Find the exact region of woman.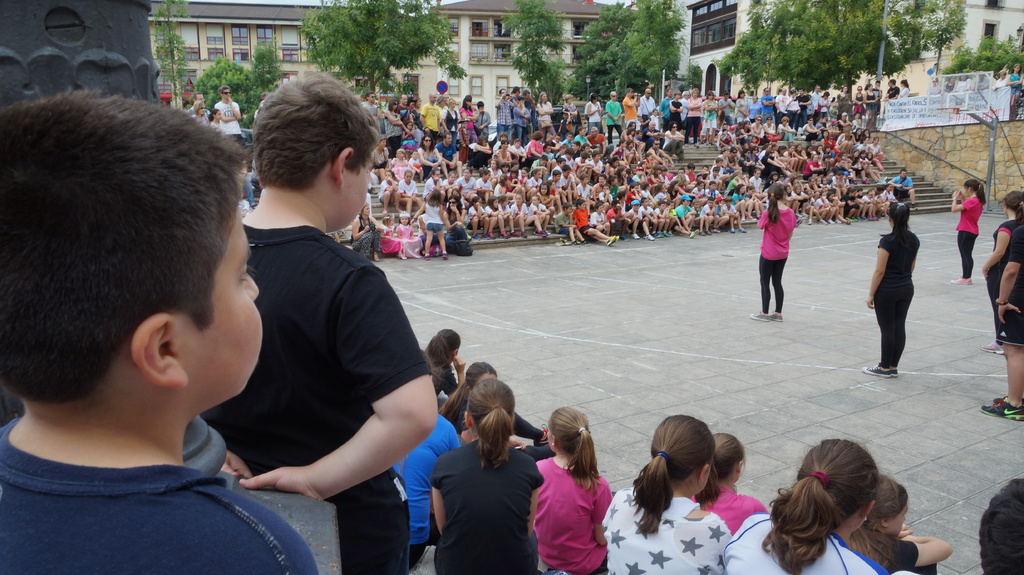
Exact region: [442,97,458,141].
